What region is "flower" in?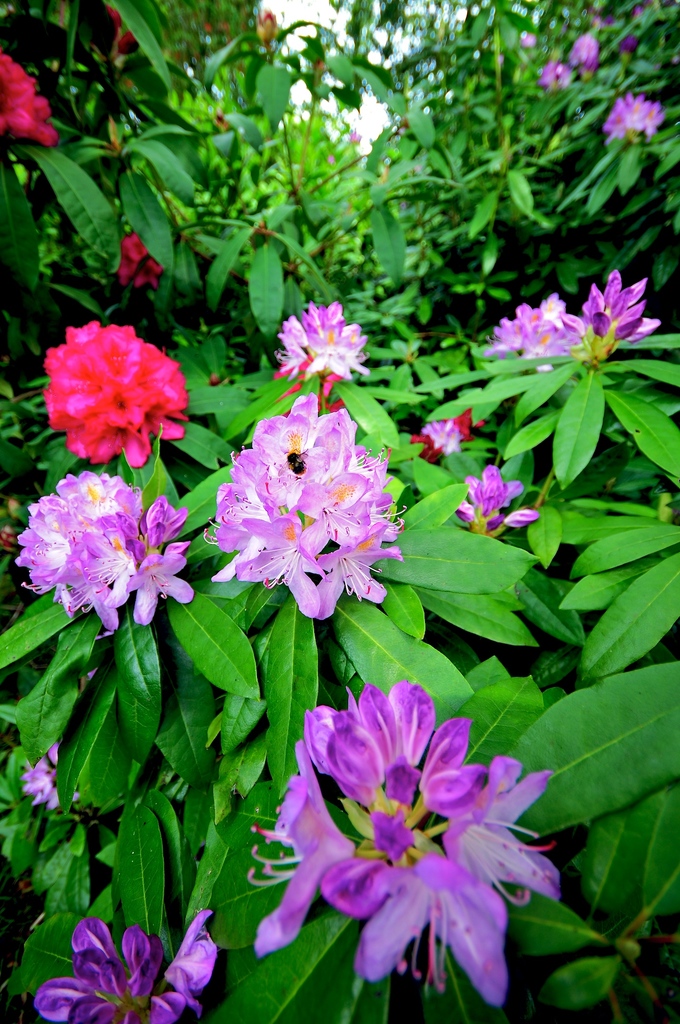
[559, 271, 660, 358].
